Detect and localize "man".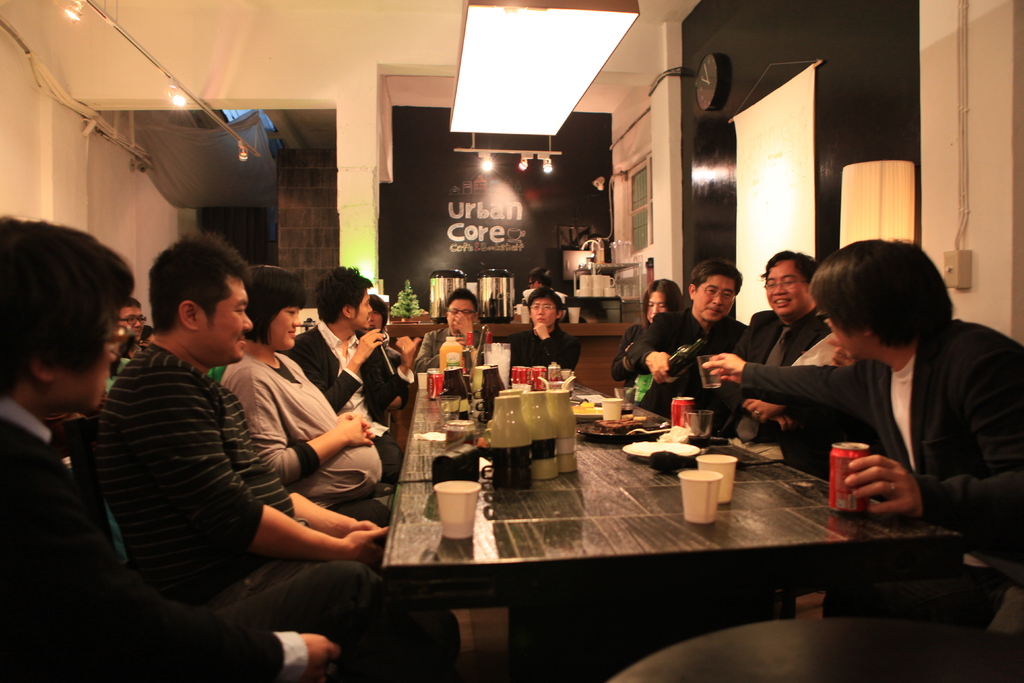
Localized at (750, 256, 819, 403).
